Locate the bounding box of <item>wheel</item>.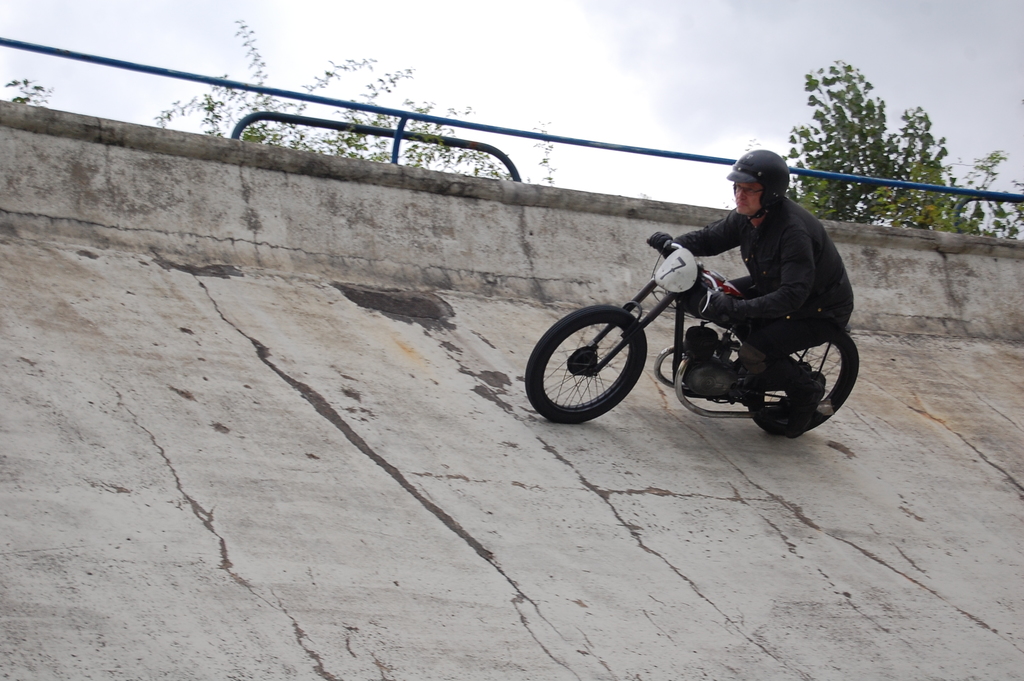
Bounding box: bbox(522, 305, 649, 430).
